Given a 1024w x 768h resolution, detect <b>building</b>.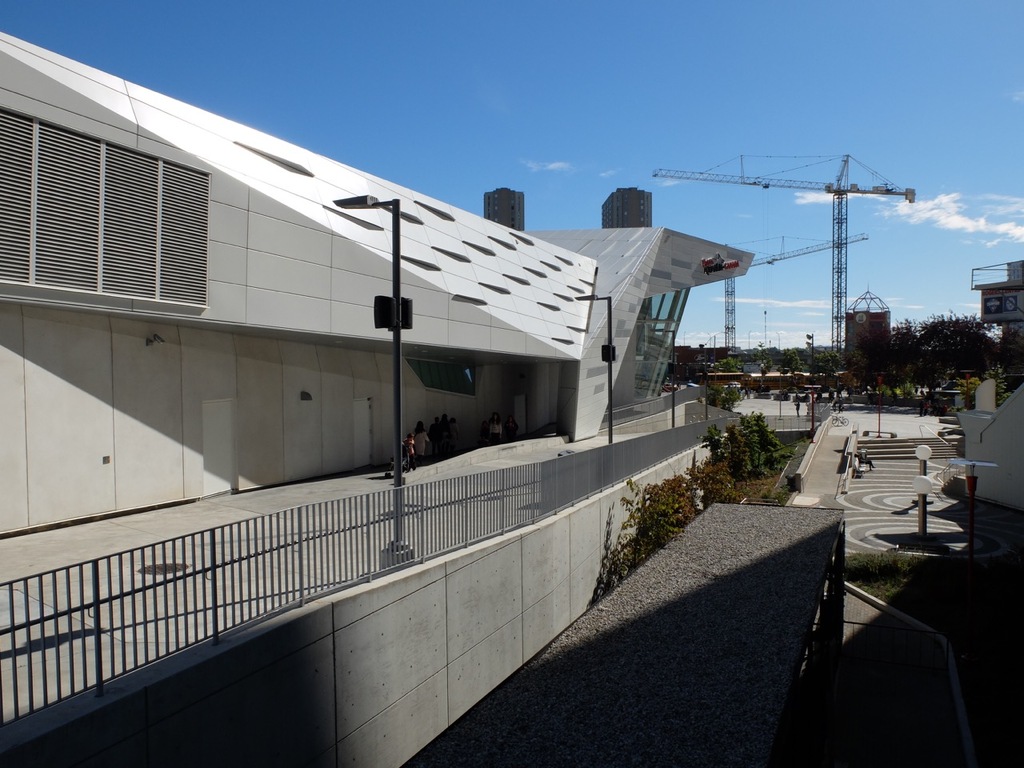
rect(0, 34, 836, 767).
